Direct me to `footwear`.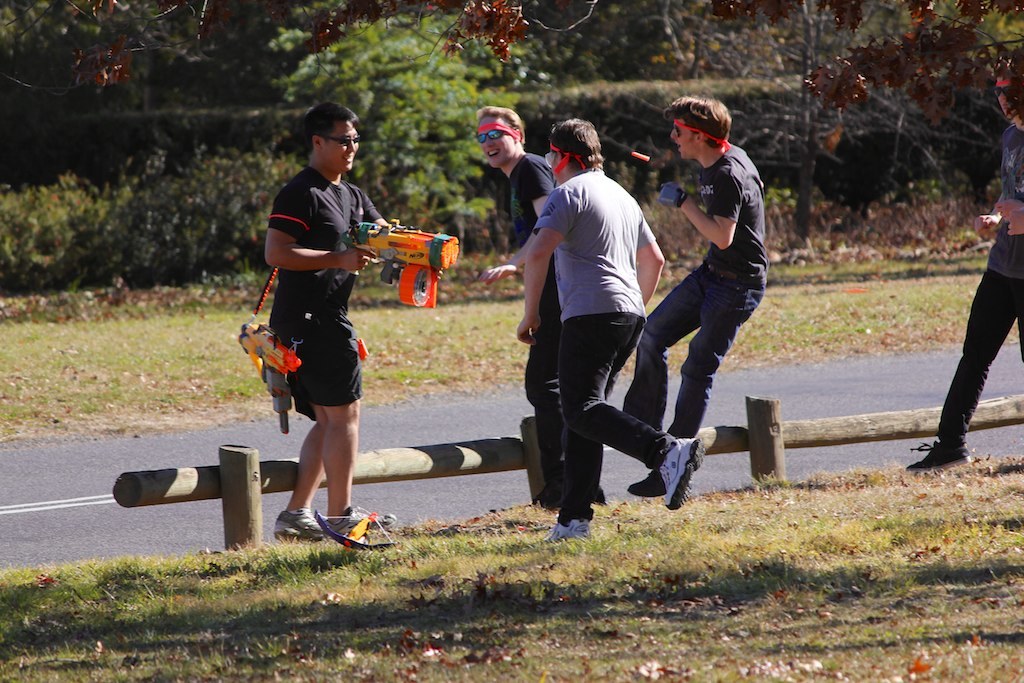
Direction: (269, 513, 325, 538).
